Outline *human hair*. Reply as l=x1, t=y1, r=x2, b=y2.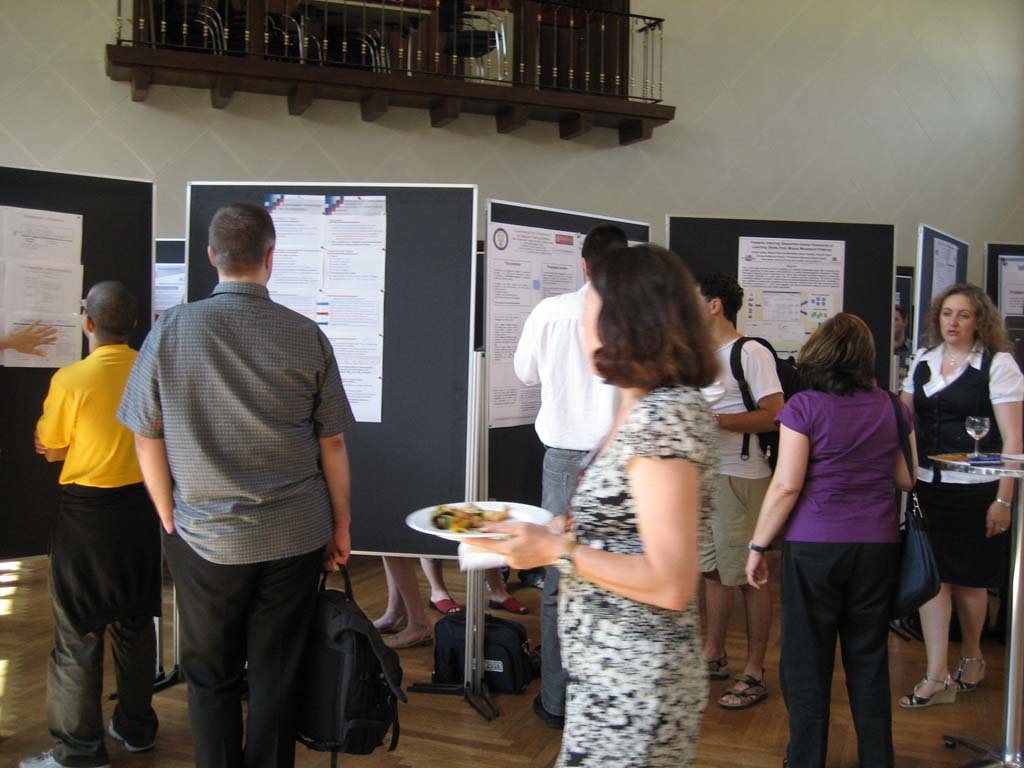
l=695, t=272, r=743, b=319.
